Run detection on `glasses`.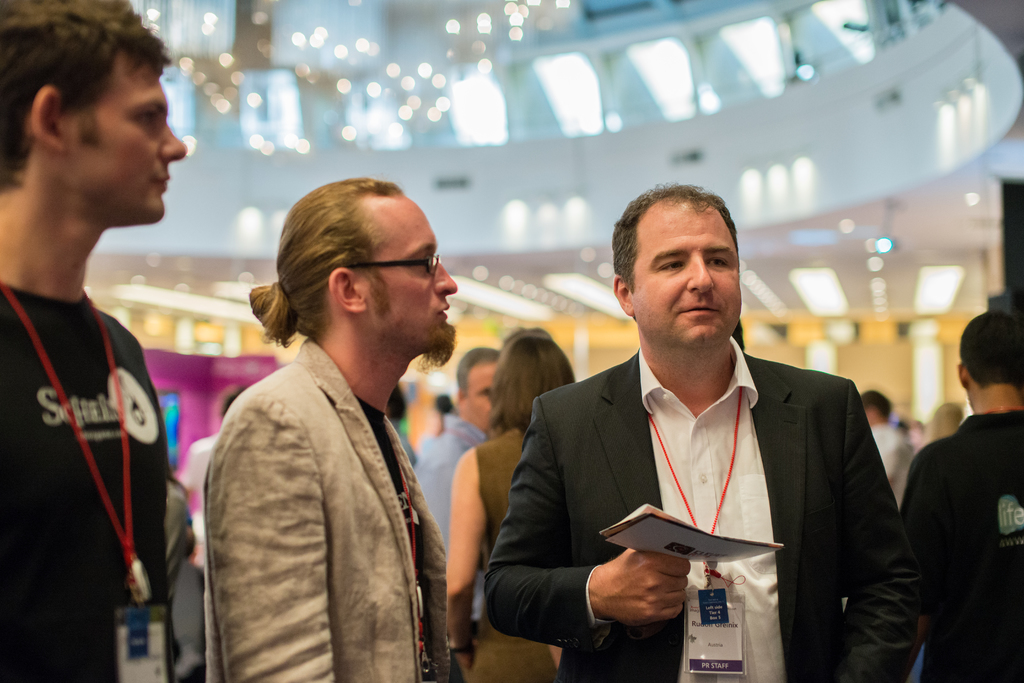
Result: left=340, top=249, right=441, bottom=273.
